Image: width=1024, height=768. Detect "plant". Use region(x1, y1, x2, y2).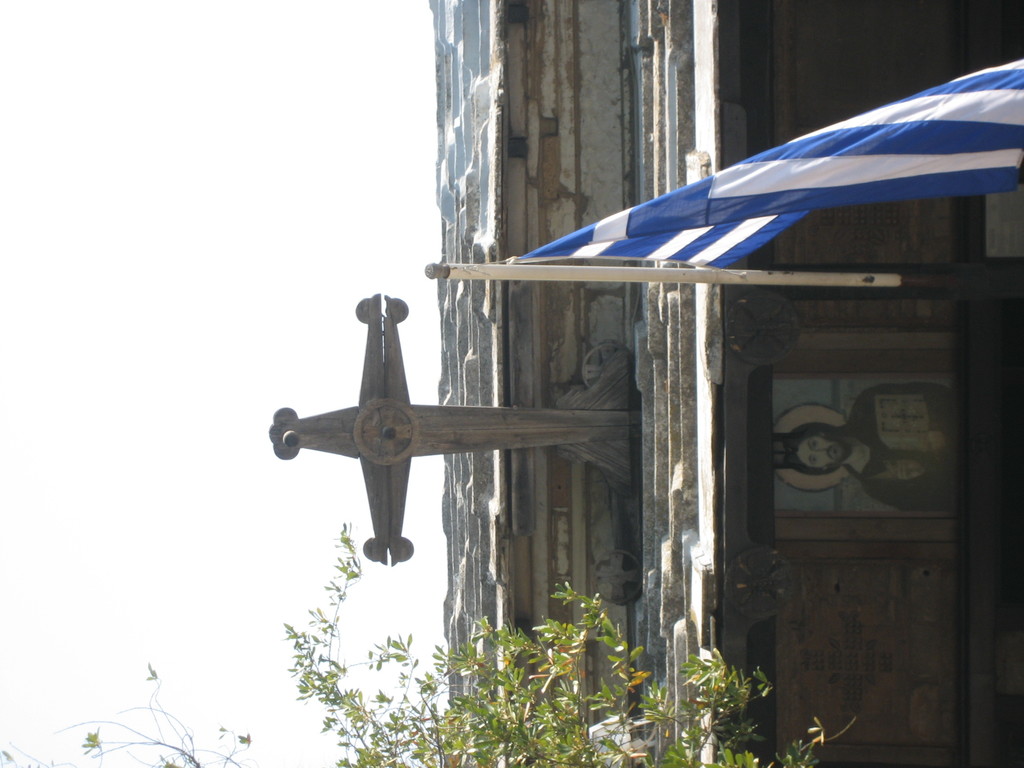
region(38, 655, 267, 767).
